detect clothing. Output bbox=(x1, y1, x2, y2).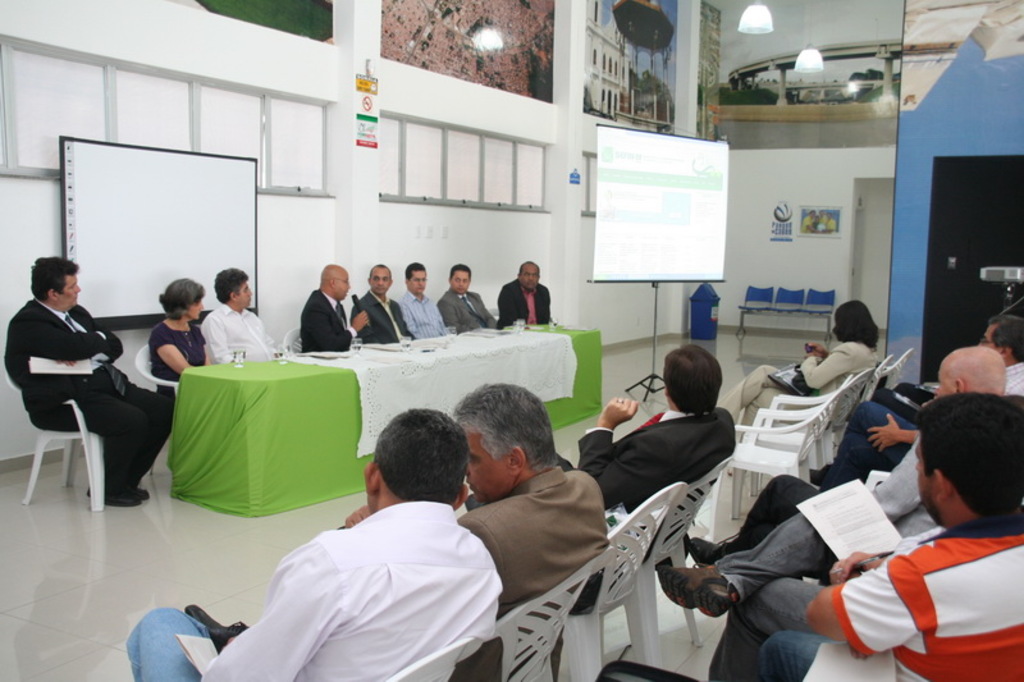
bbox=(815, 357, 1023, 488).
